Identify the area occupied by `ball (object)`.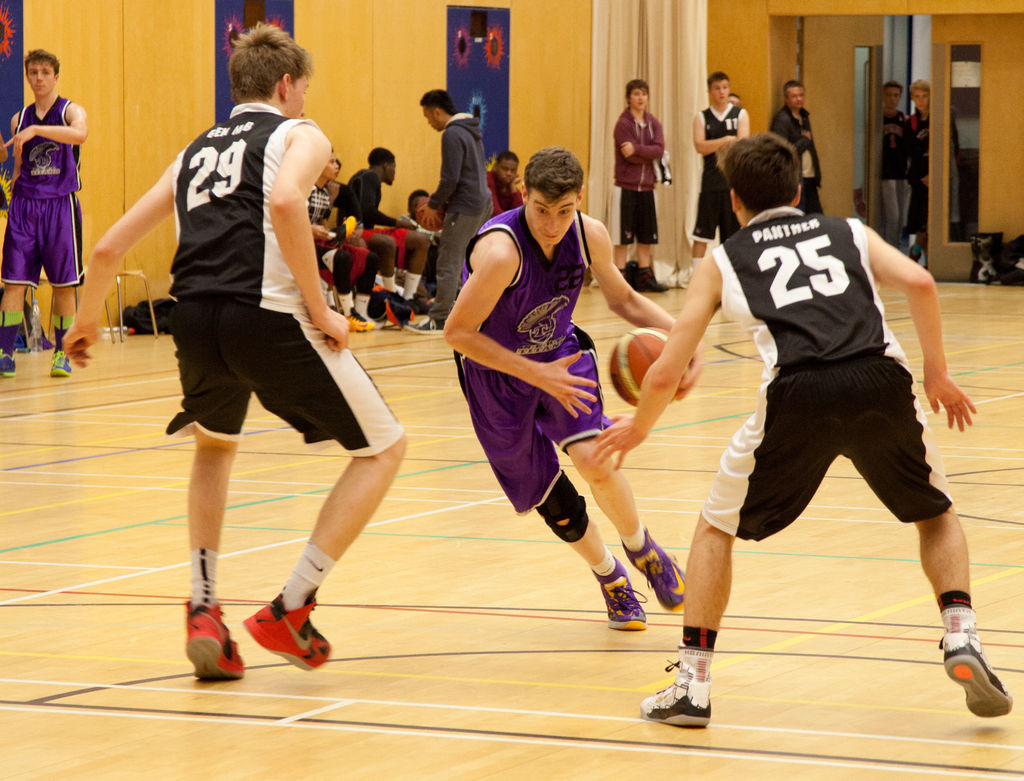
Area: <box>610,328,687,405</box>.
